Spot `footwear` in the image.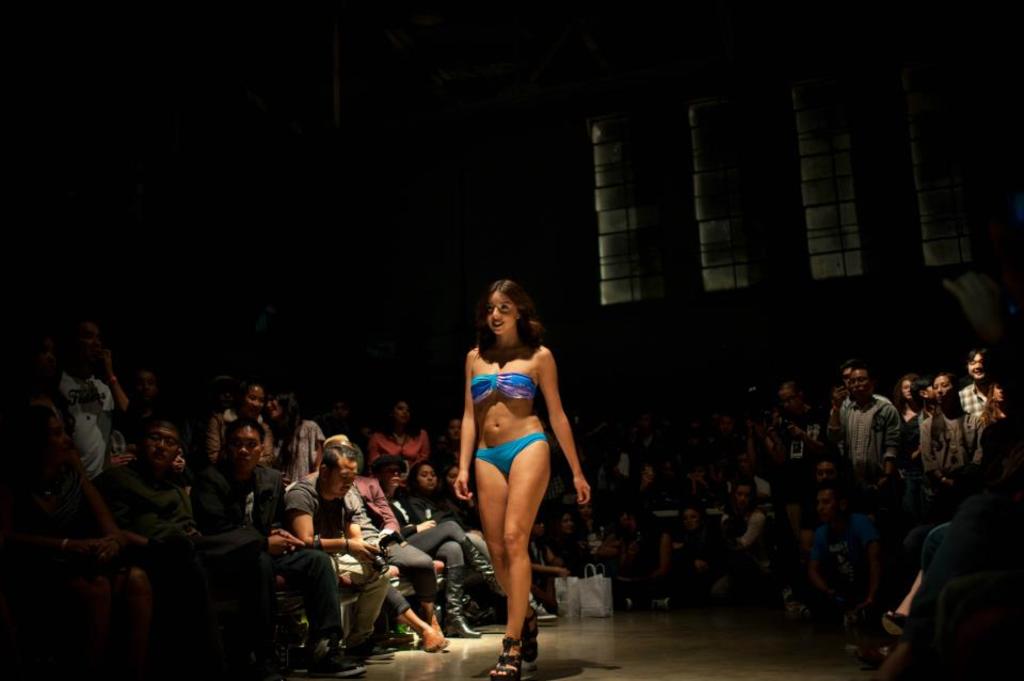
`footwear` found at Rect(517, 609, 540, 667).
